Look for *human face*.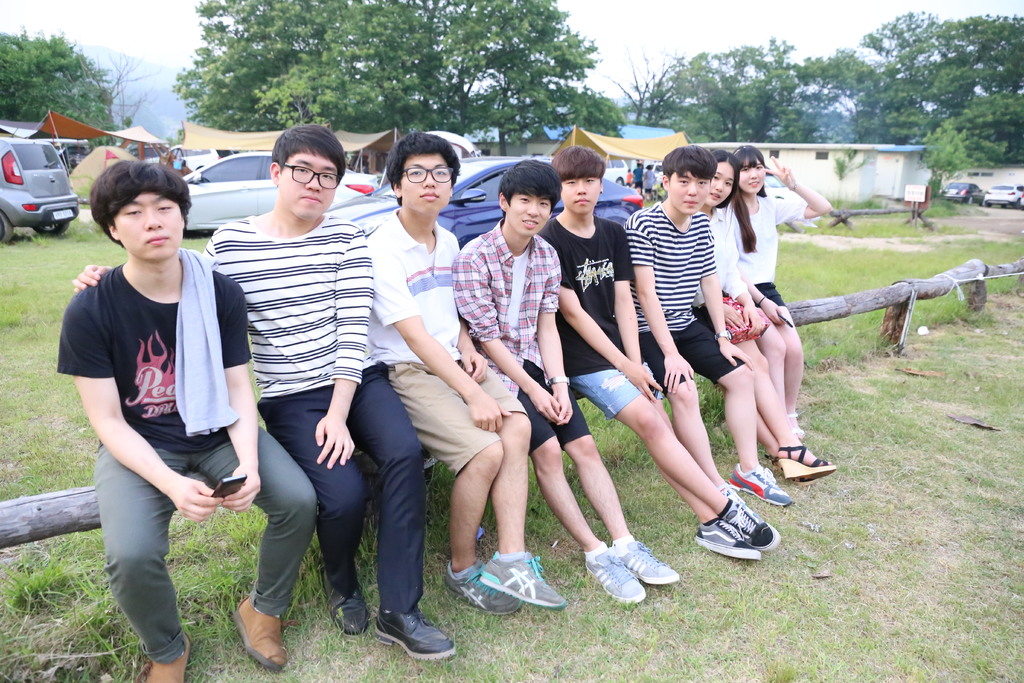
Found: (left=711, top=163, right=735, bottom=206).
